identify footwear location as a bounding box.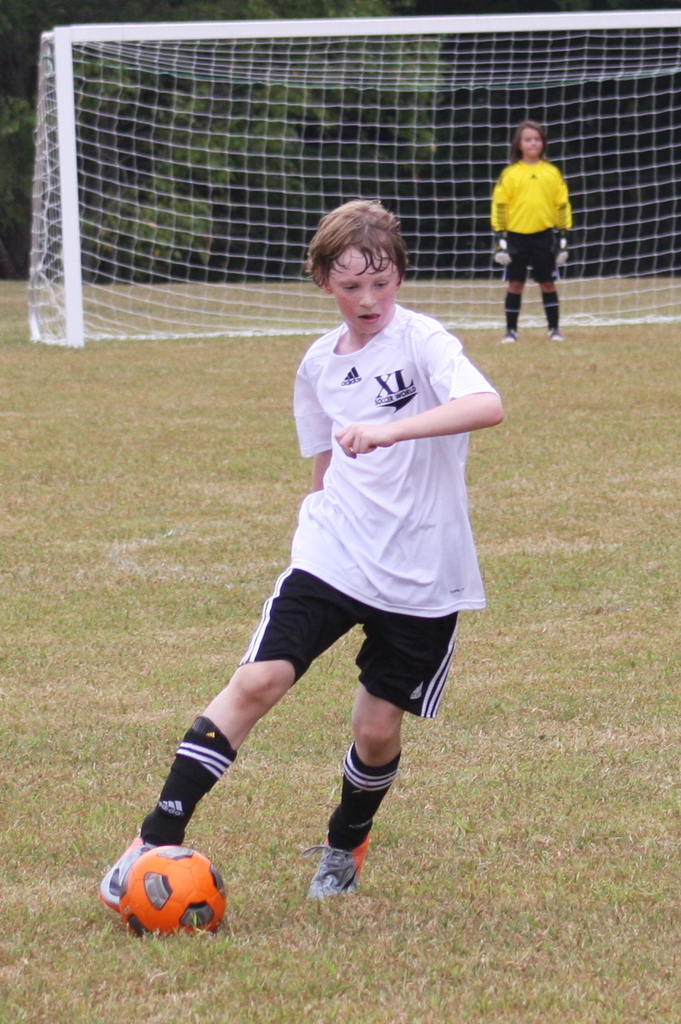
region(97, 828, 173, 908).
